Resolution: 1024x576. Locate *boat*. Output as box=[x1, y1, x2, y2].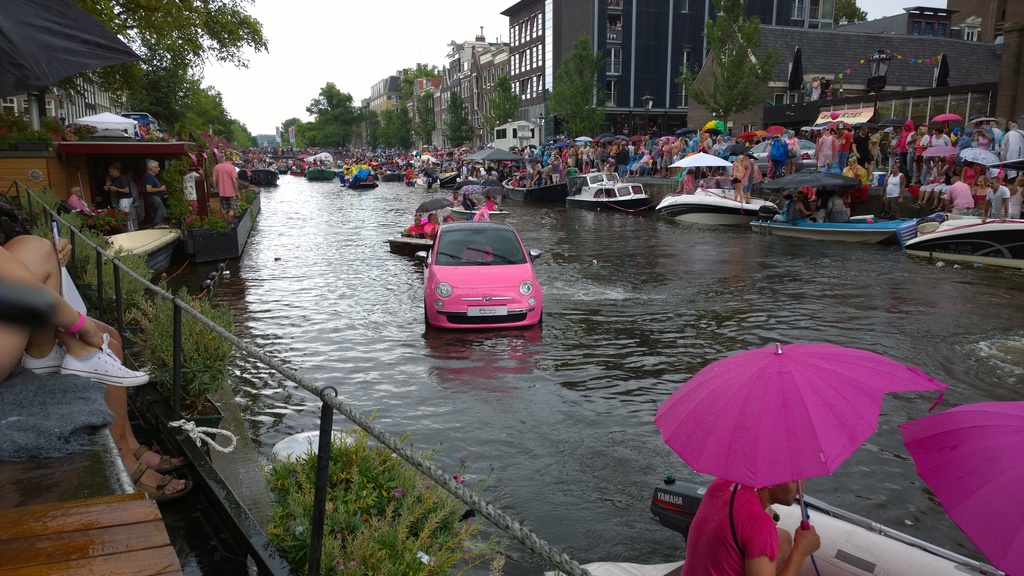
box=[385, 226, 544, 256].
